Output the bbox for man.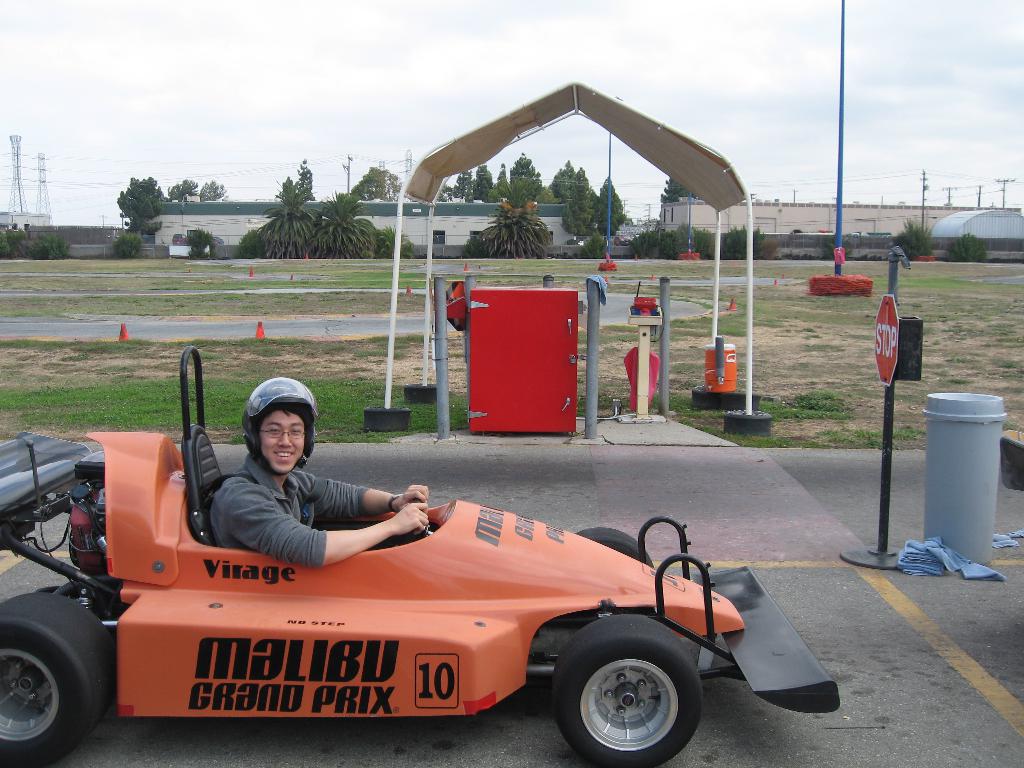
Rect(211, 378, 428, 568).
